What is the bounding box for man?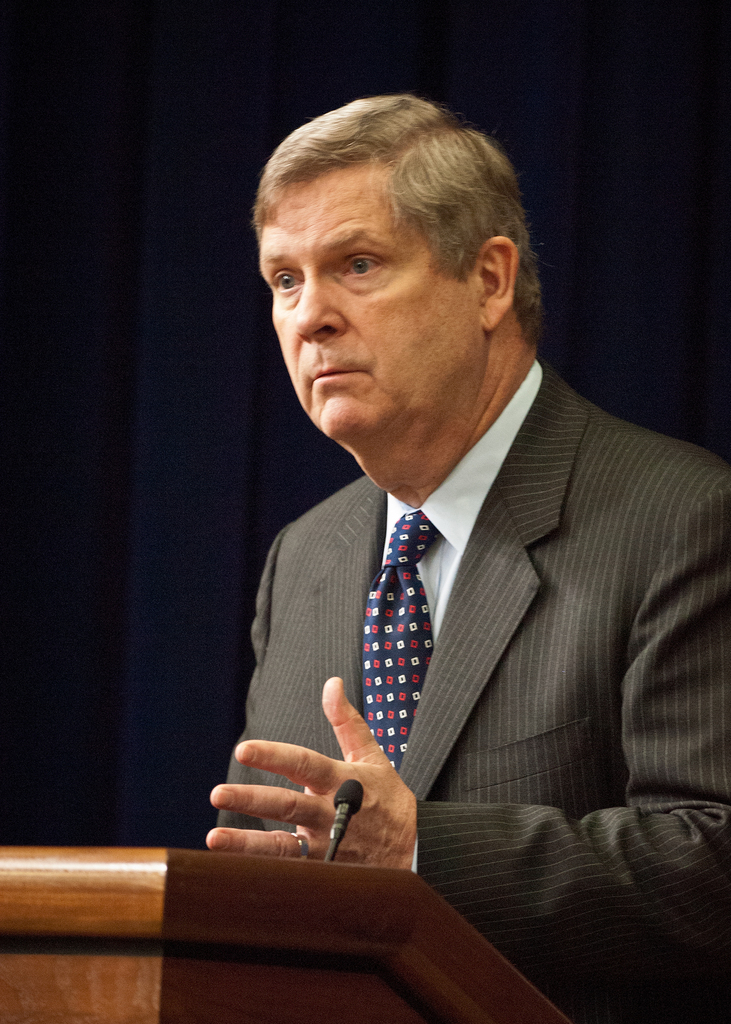
select_region(164, 111, 730, 957).
